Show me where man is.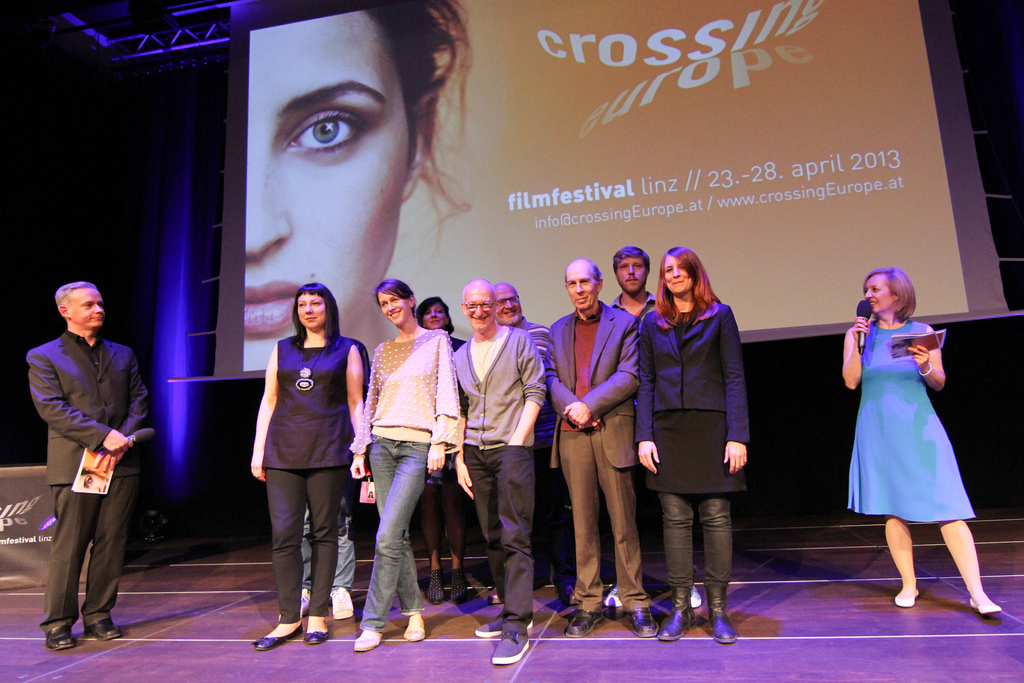
man is at 497/280/566/607.
